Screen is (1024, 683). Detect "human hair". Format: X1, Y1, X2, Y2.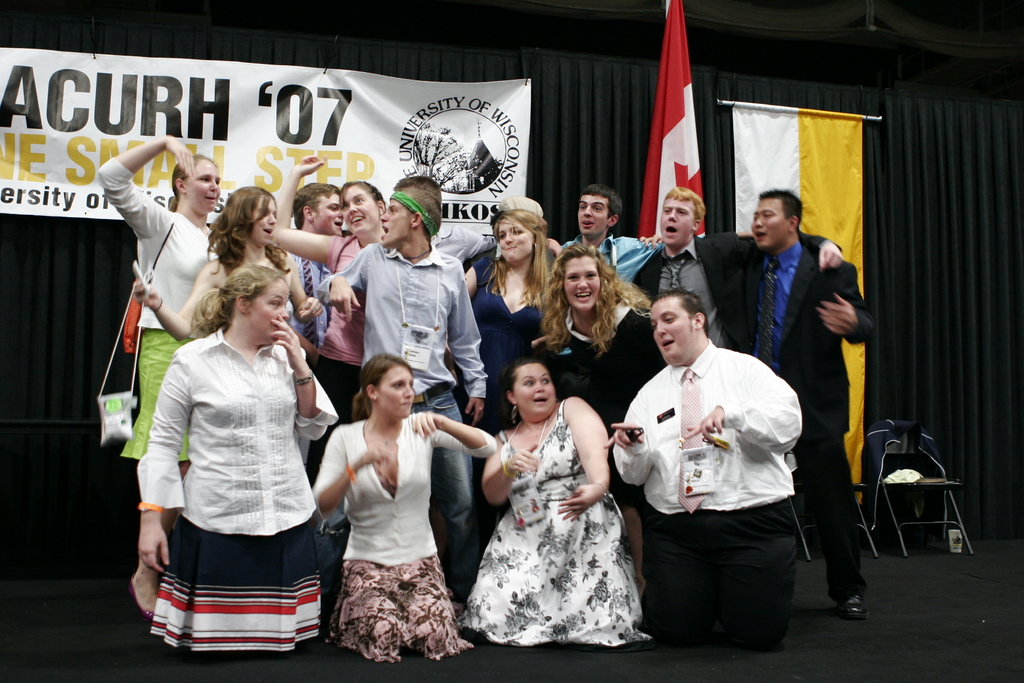
351, 354, 417, 421.
